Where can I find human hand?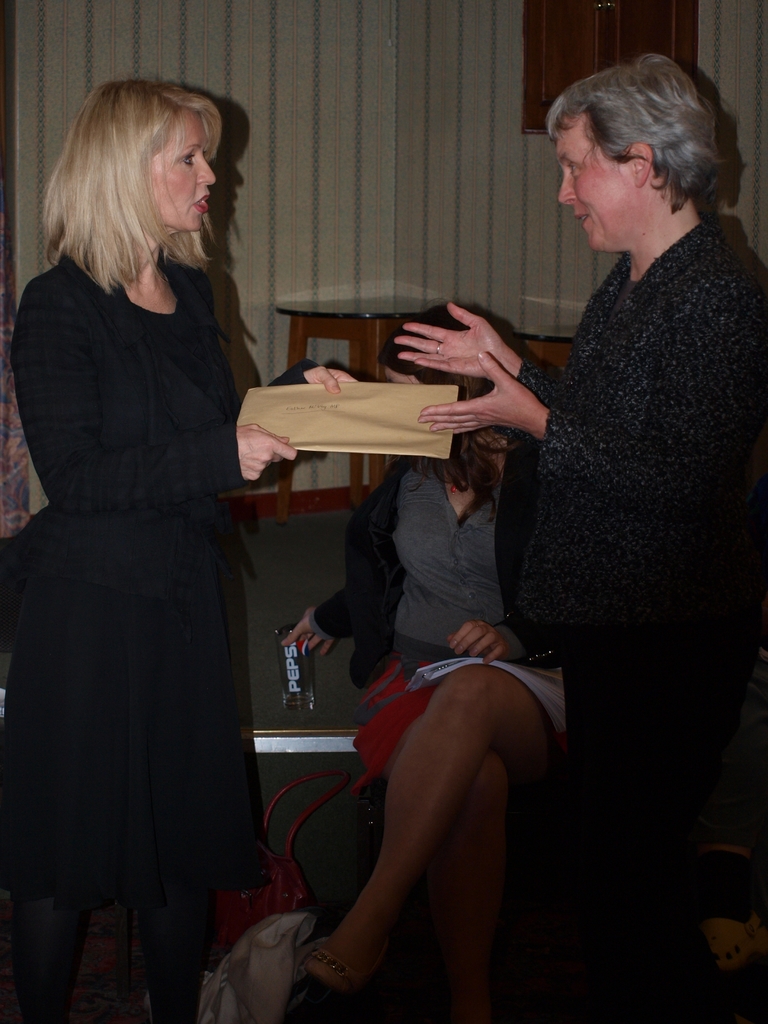
You can find it at l=396, t=305, r=502, b=380.
